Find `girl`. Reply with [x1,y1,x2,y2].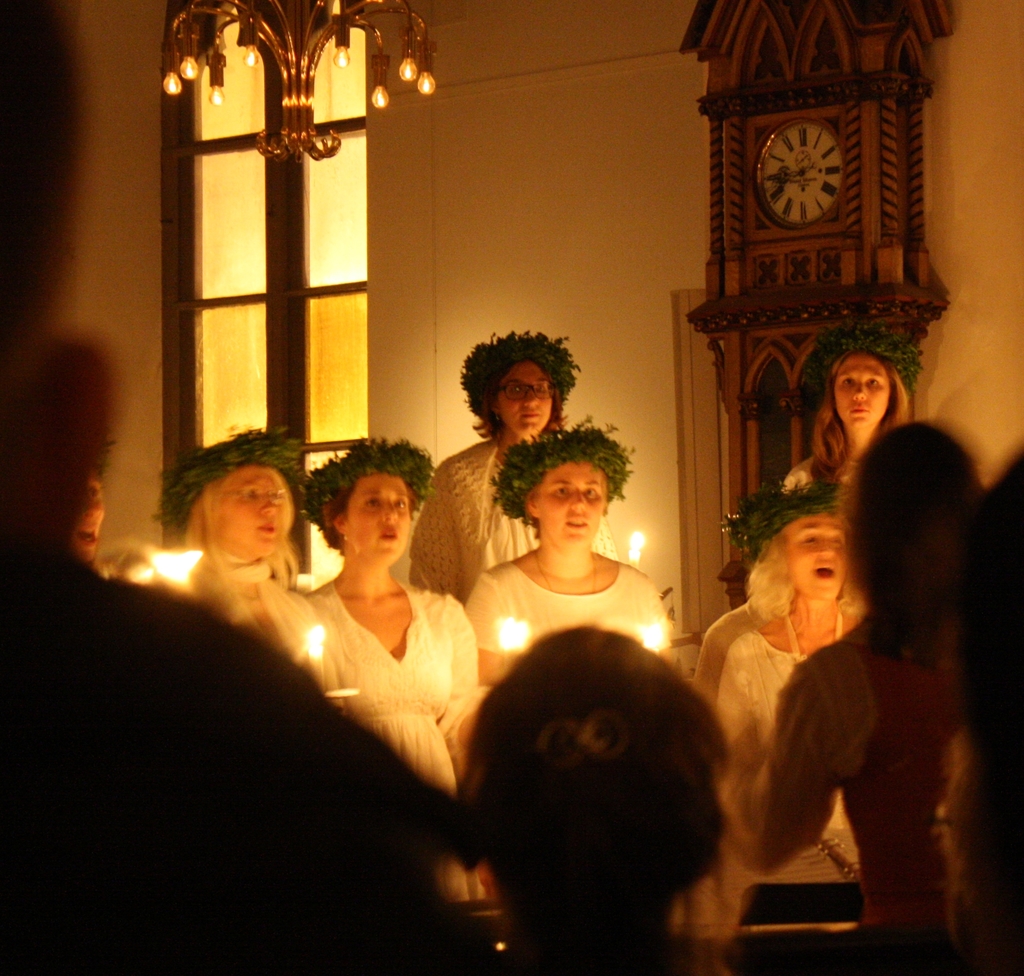
[180,424,348,710].
